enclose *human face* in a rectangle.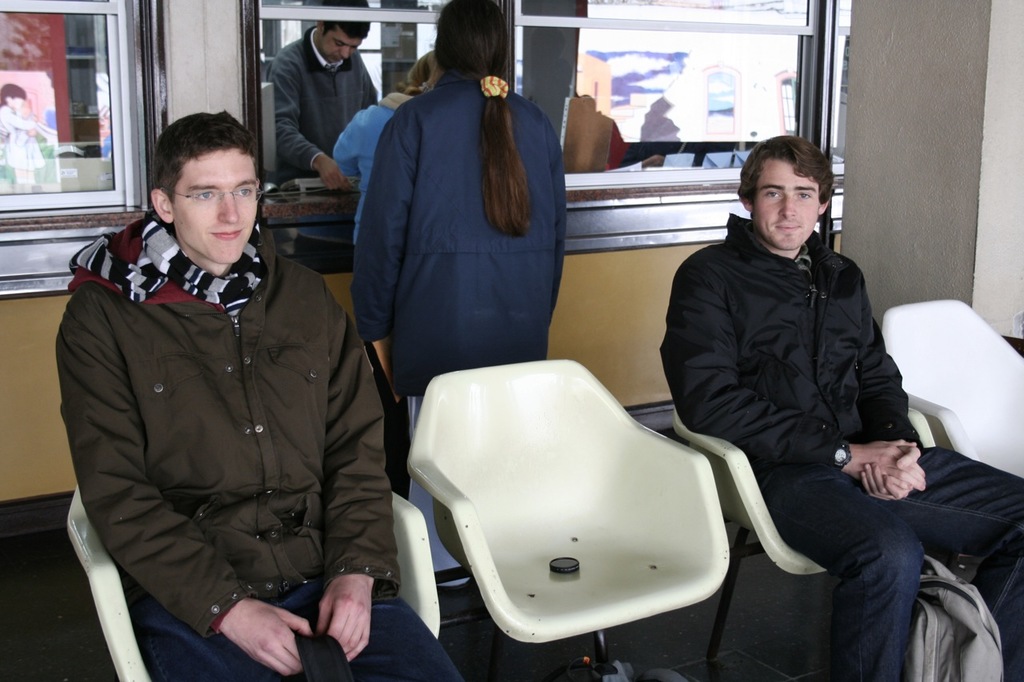
756,157,821,249.
